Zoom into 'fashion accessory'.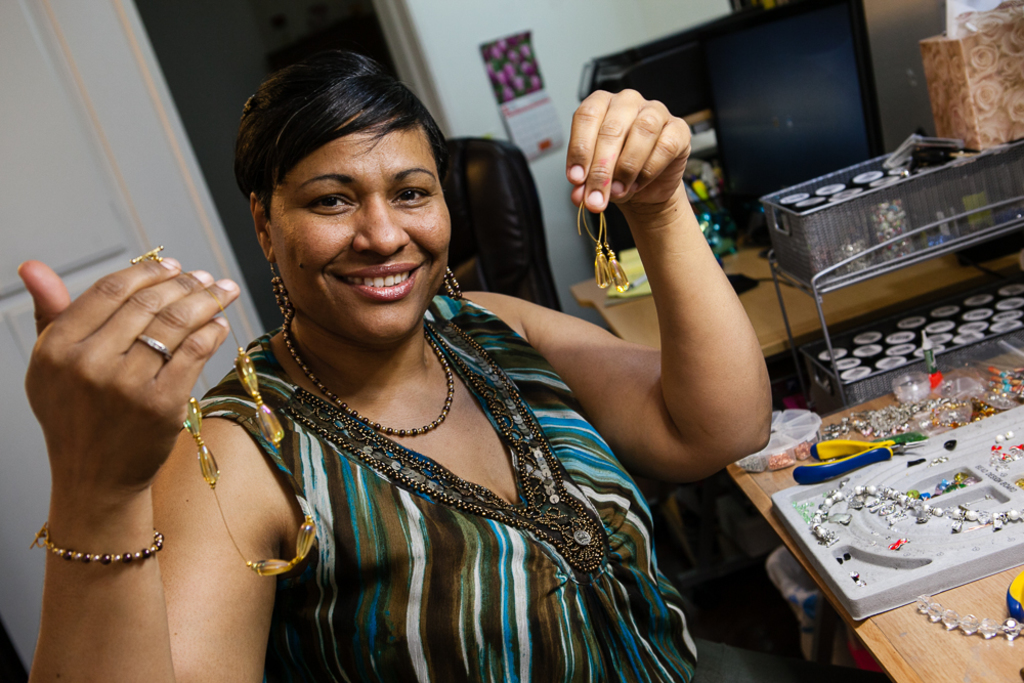
Zoom target: detection(124, 246, 319, 575).
